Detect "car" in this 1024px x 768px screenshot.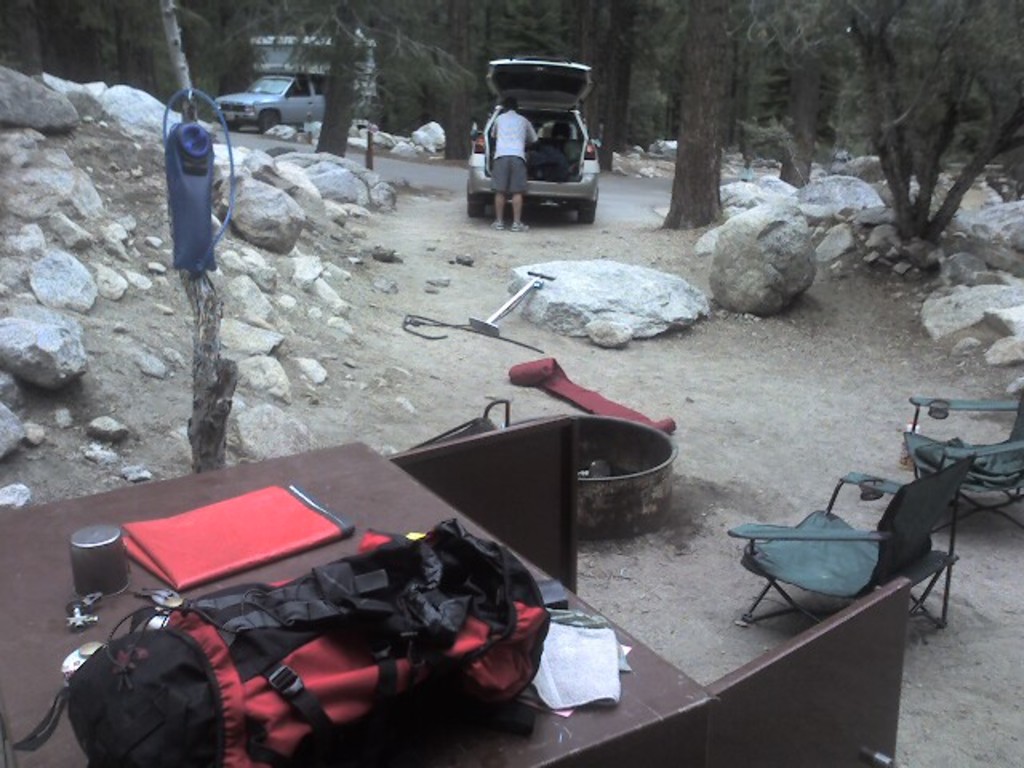
Detection: bbox(213, 70, 325, 133).
